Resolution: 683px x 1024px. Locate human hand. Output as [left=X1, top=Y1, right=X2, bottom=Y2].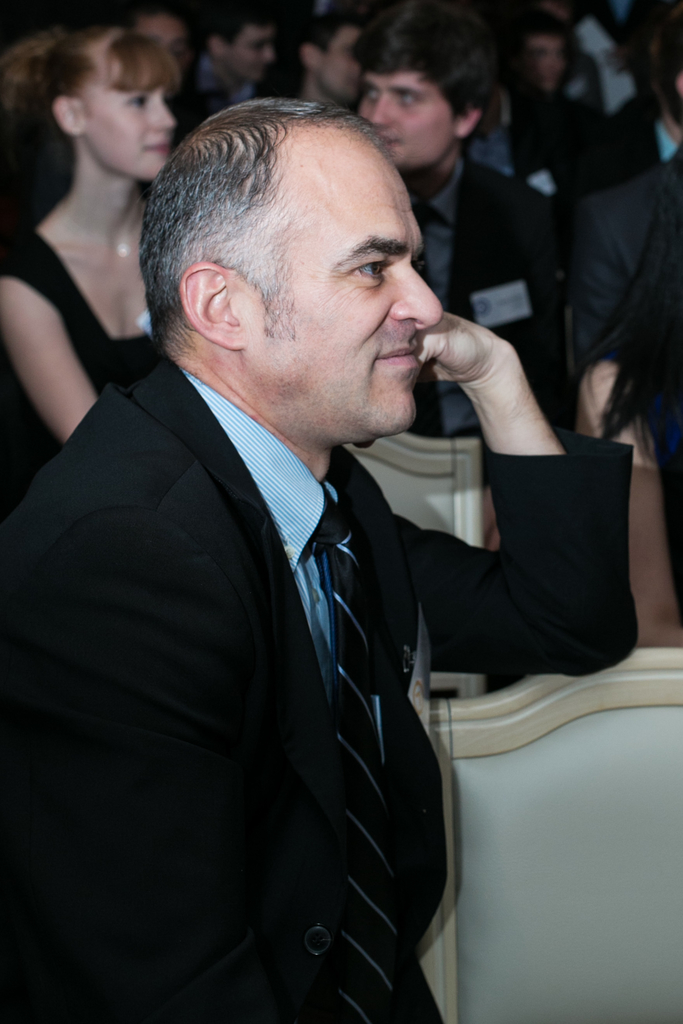
[left=397, top=308, right=530, bottom=430].
